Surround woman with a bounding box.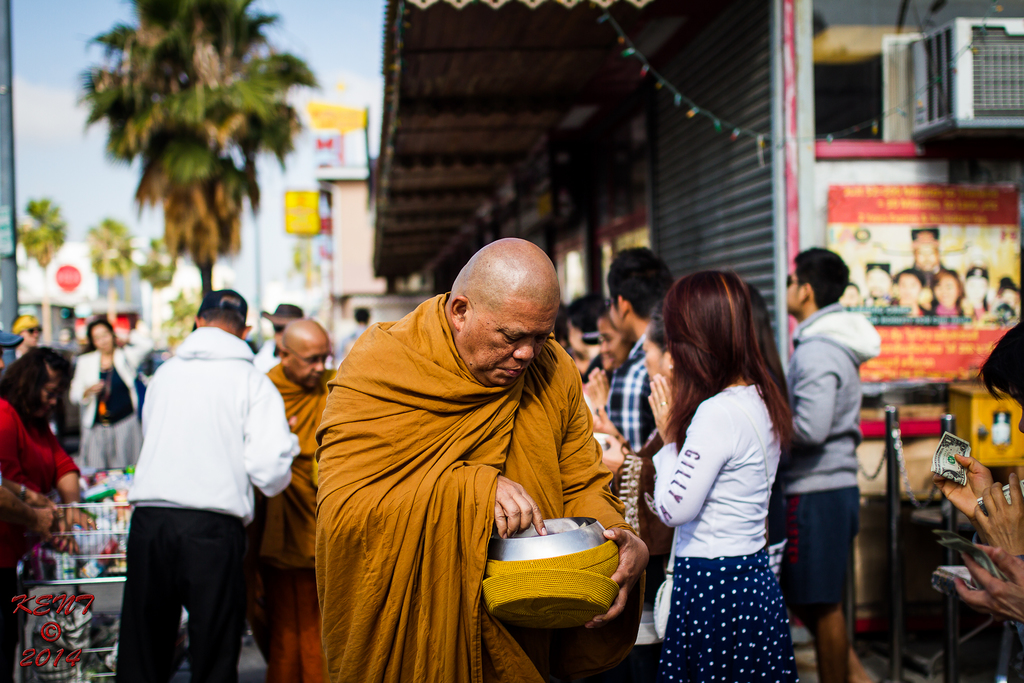
(left=585, top=306, right=637, bottom=401).
